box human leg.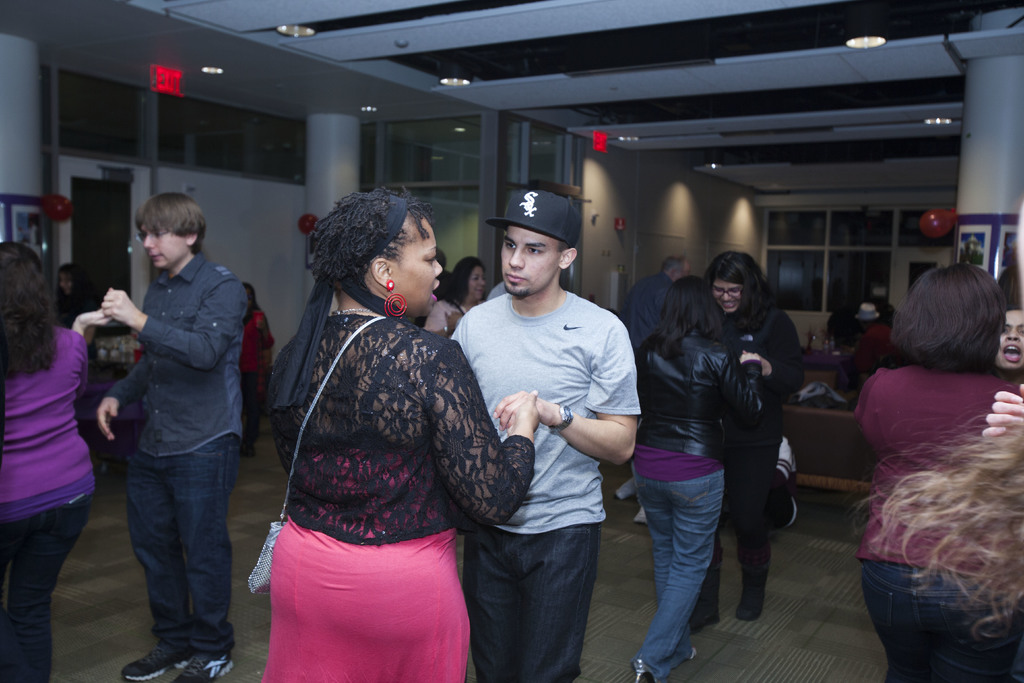
l=116, t=449, r=193, b=678.
